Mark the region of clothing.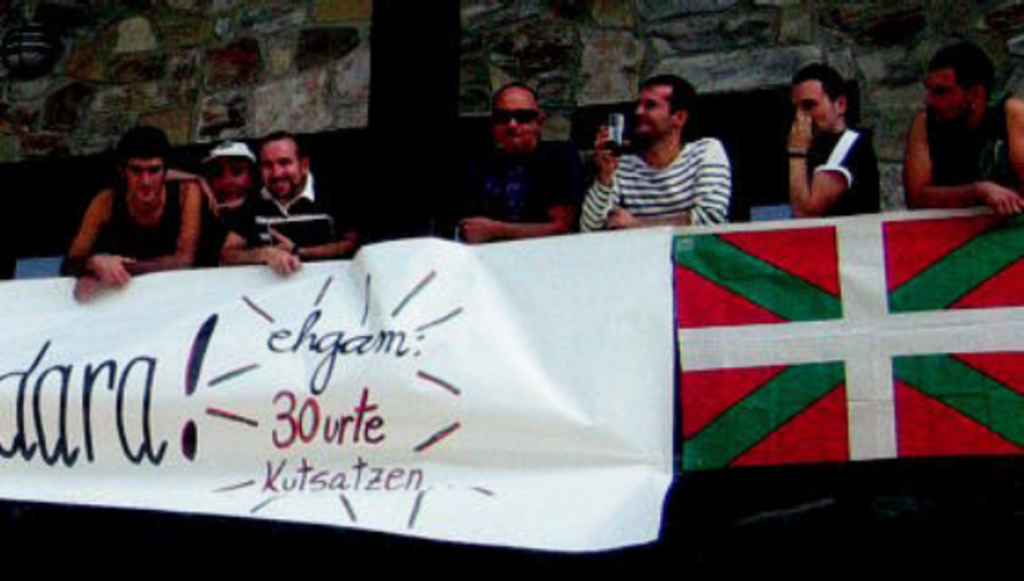
Region: {"left": 203, "top": 192, "right": 260, "bottom": 261}.
